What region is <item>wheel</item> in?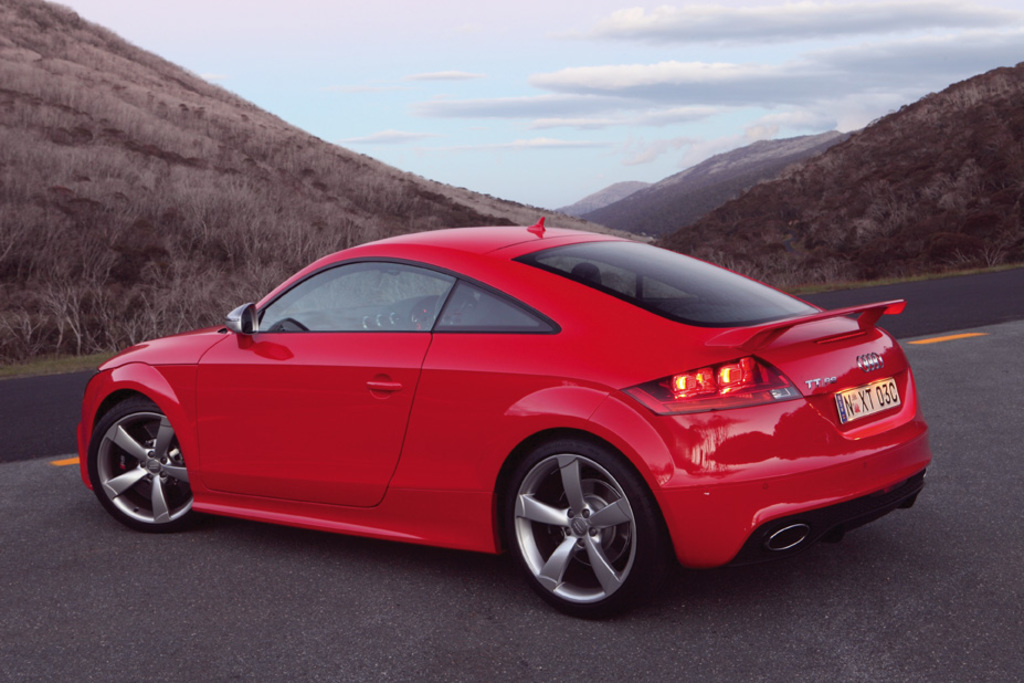
499, 431, 653, 609.
